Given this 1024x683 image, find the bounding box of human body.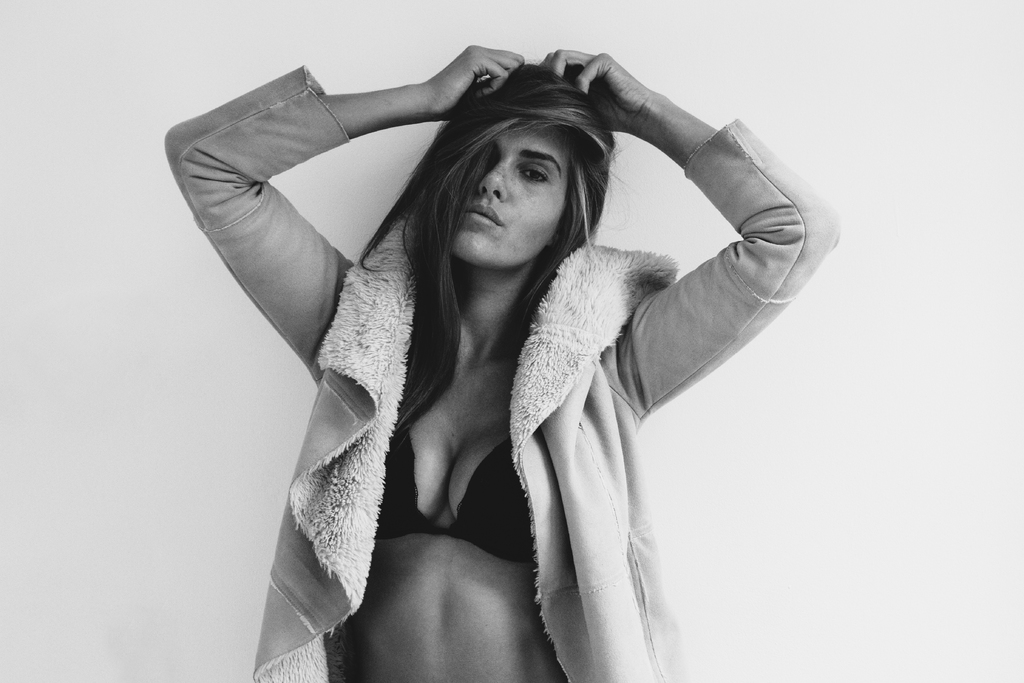
BBox(170, 47, 796, 681).
